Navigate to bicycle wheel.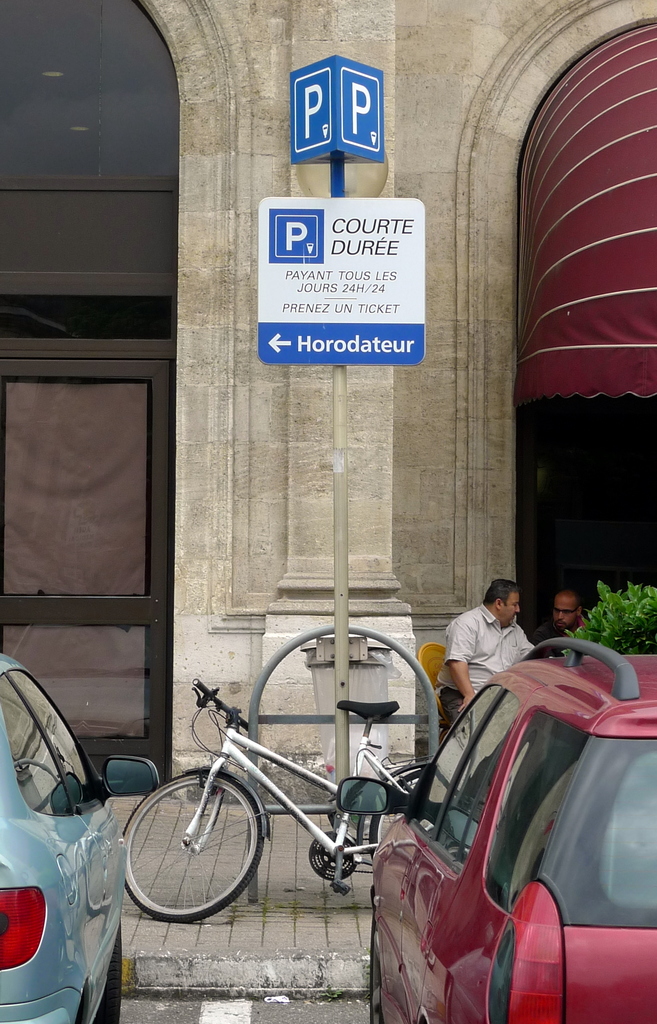
Navigation target: box=[369, 776, 421, 860].
